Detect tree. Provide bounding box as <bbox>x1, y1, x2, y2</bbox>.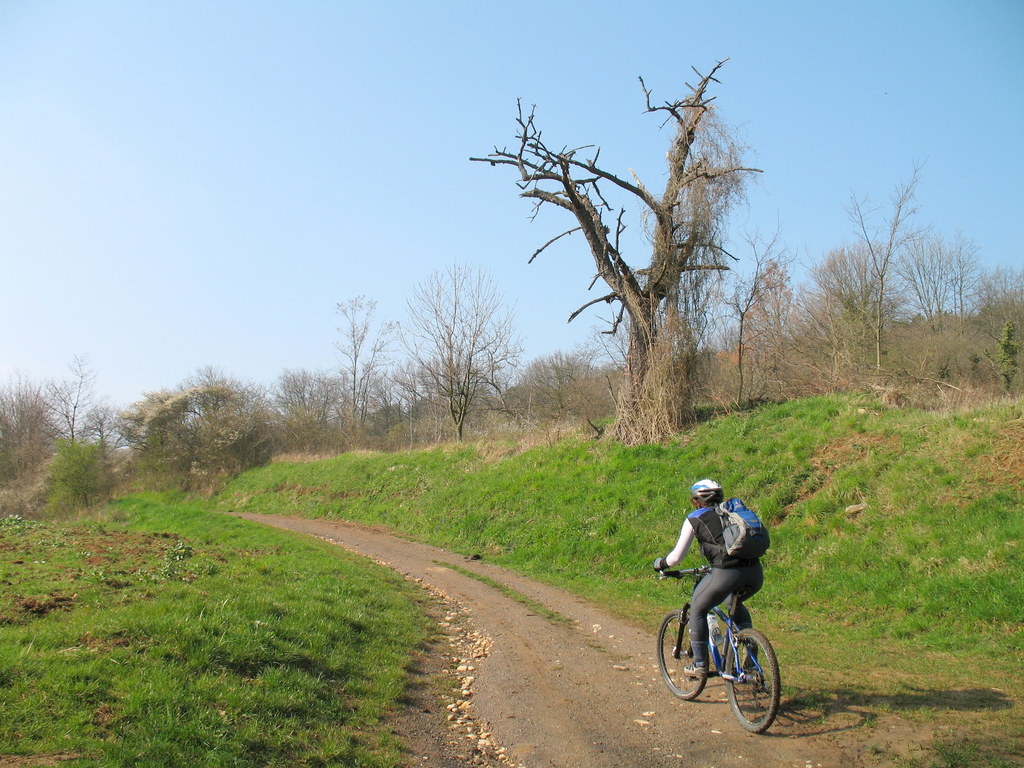
<bbox>328, 276, 405, 438</bbox>.
